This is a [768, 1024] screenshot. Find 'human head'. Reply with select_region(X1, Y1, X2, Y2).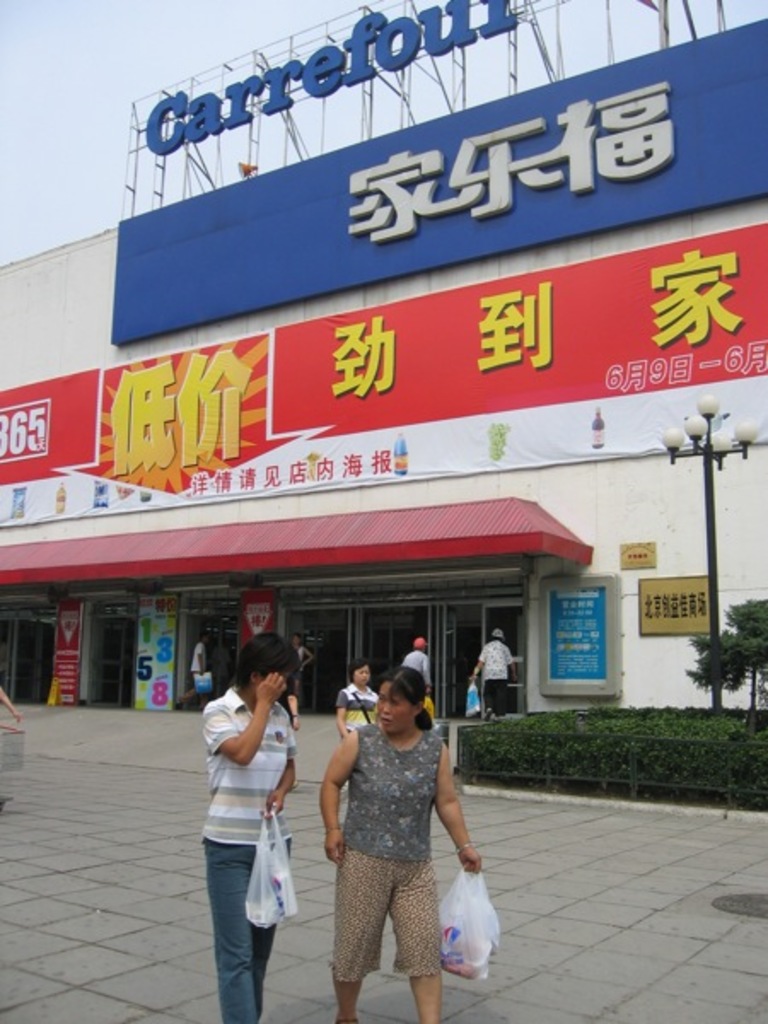
select_region(490, 625, 503, 642).
